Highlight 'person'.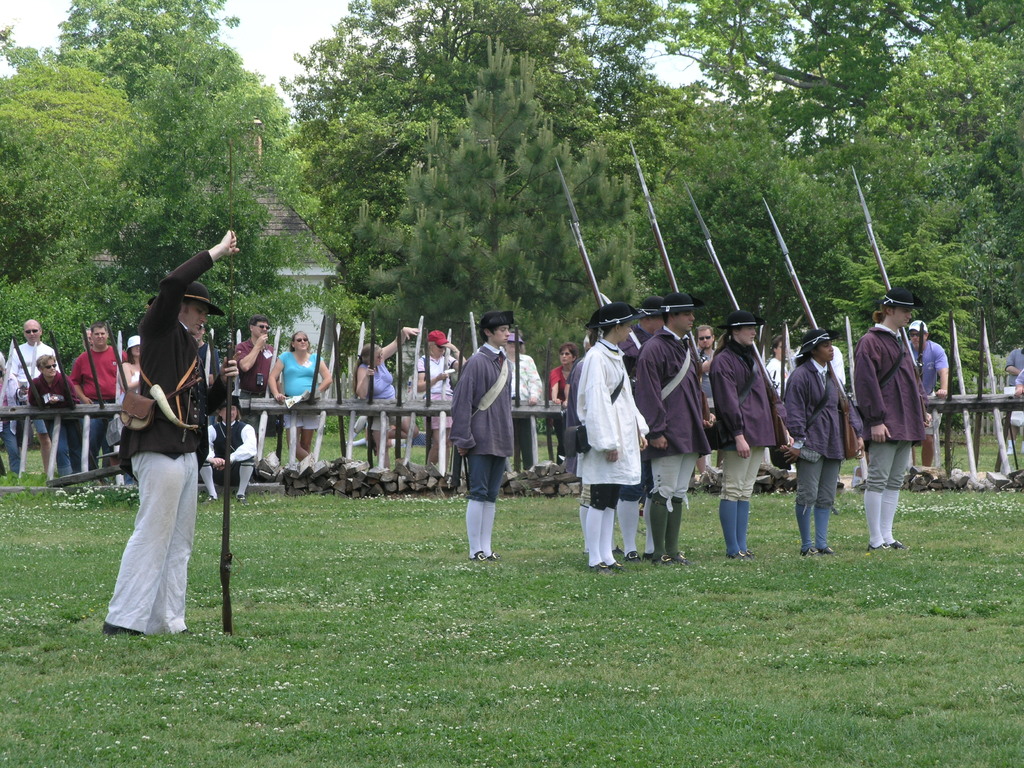
Highlighted region: [691,320,717,474].
